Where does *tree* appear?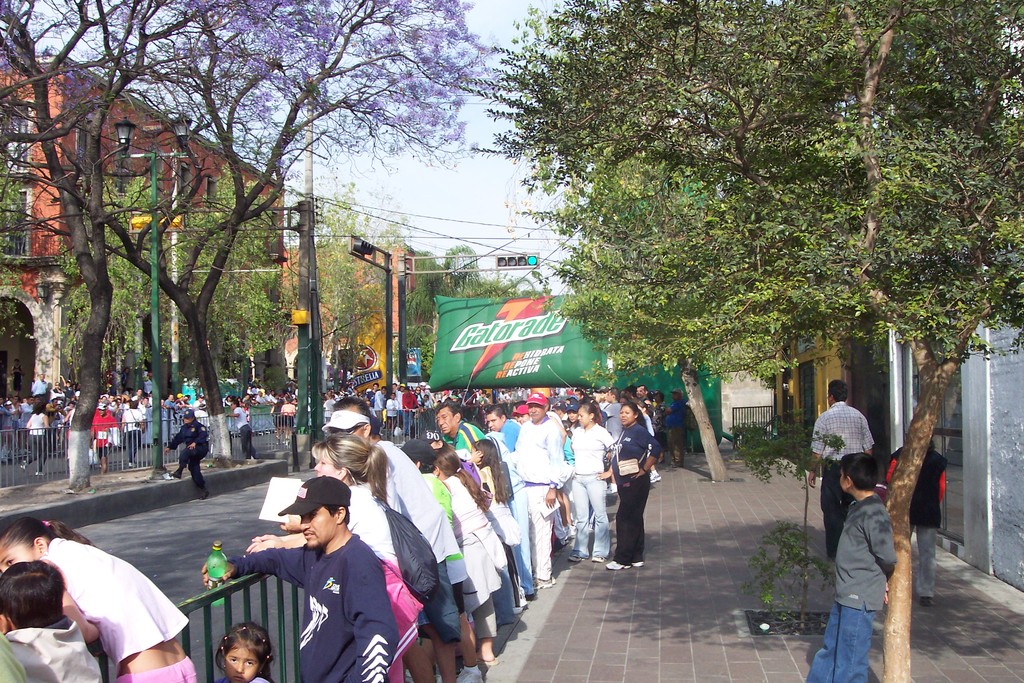
Appears at l=394, t=247, r=529, b=379.
